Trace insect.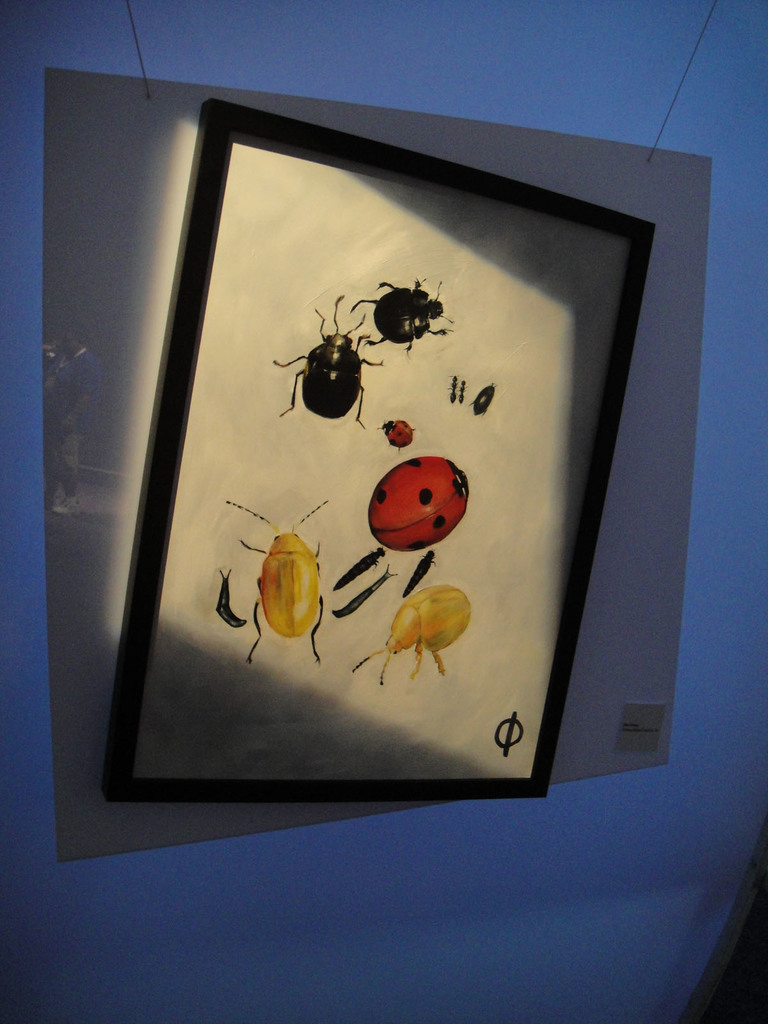
Traced to <box>347,276,457,353</box>.
